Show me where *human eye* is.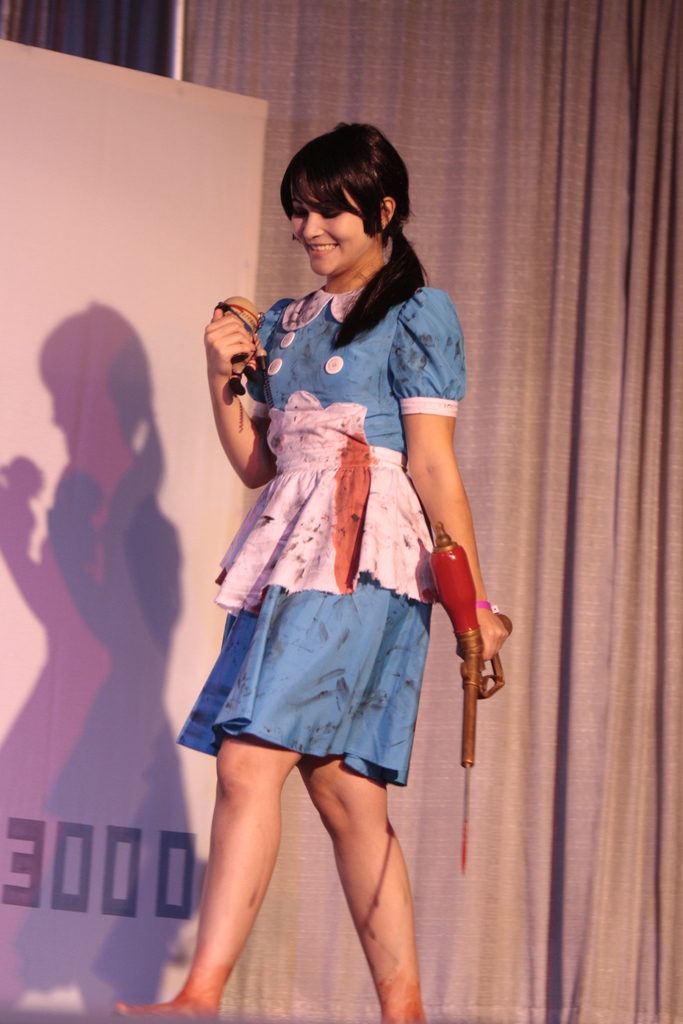
*human eye* is at detection(290, 205, 308, 219).
